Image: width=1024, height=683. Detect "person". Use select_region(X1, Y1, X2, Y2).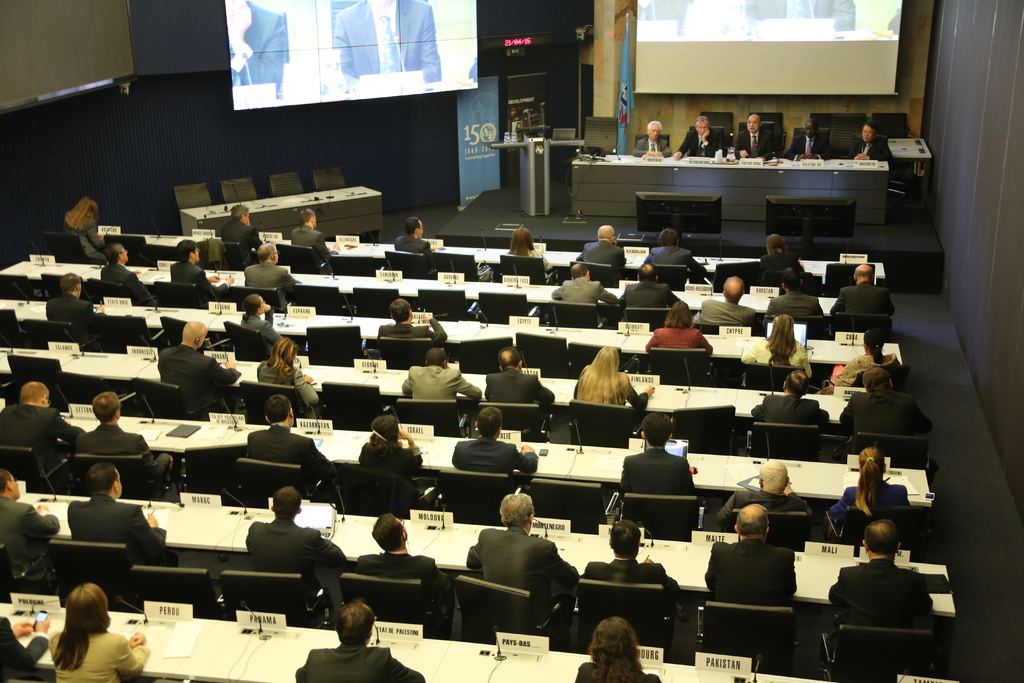
select_region(694, 270, 756, 325).
